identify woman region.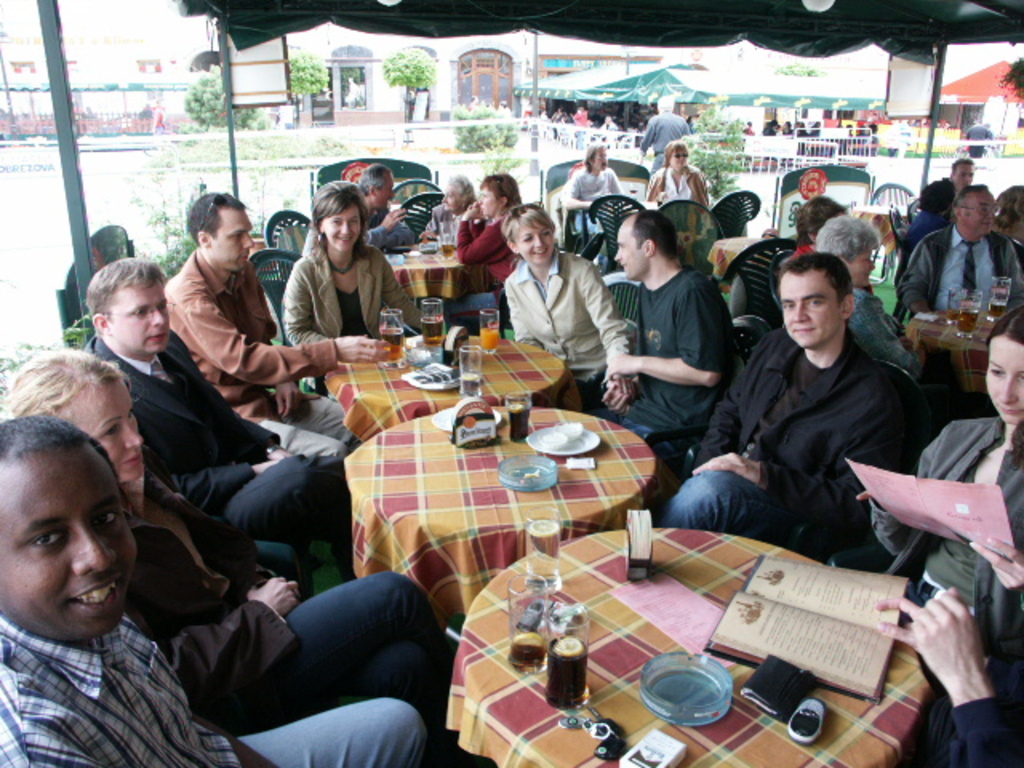
Region: rect(648, 142, 707, 205).
